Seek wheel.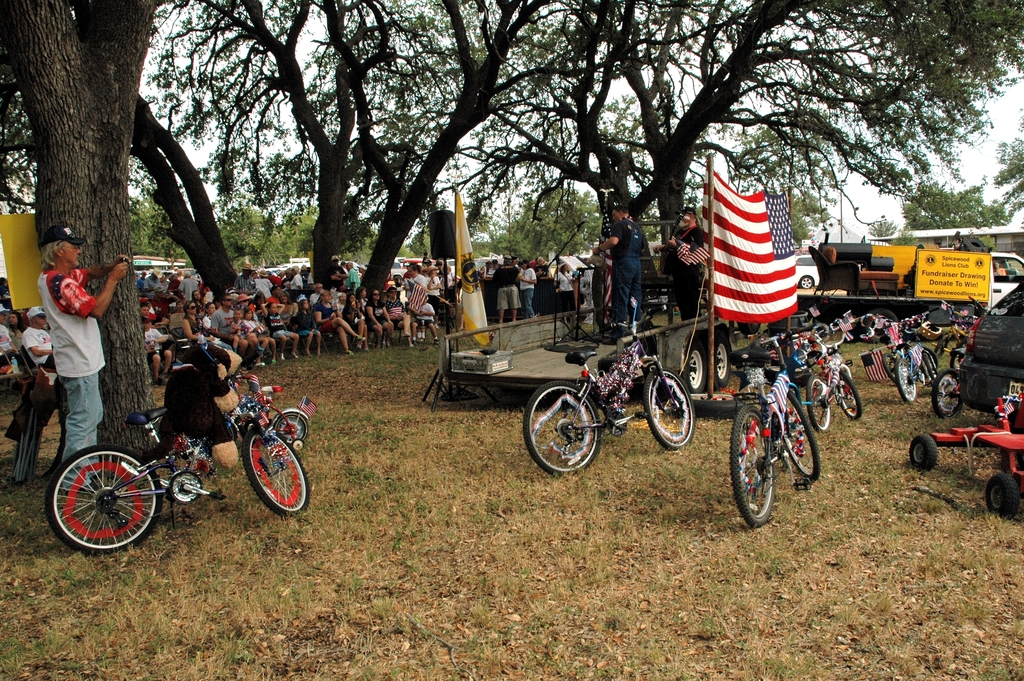
(x1=683, y1=350, x2=701, y2=388).
